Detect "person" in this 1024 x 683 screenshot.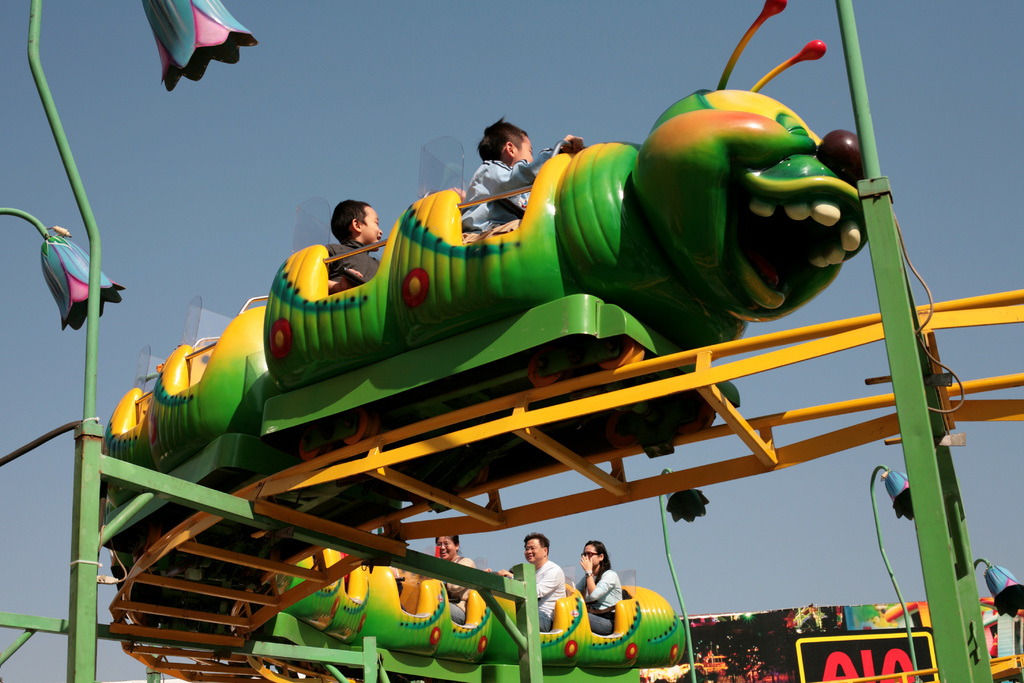
Detection: 435 532 476 621.
